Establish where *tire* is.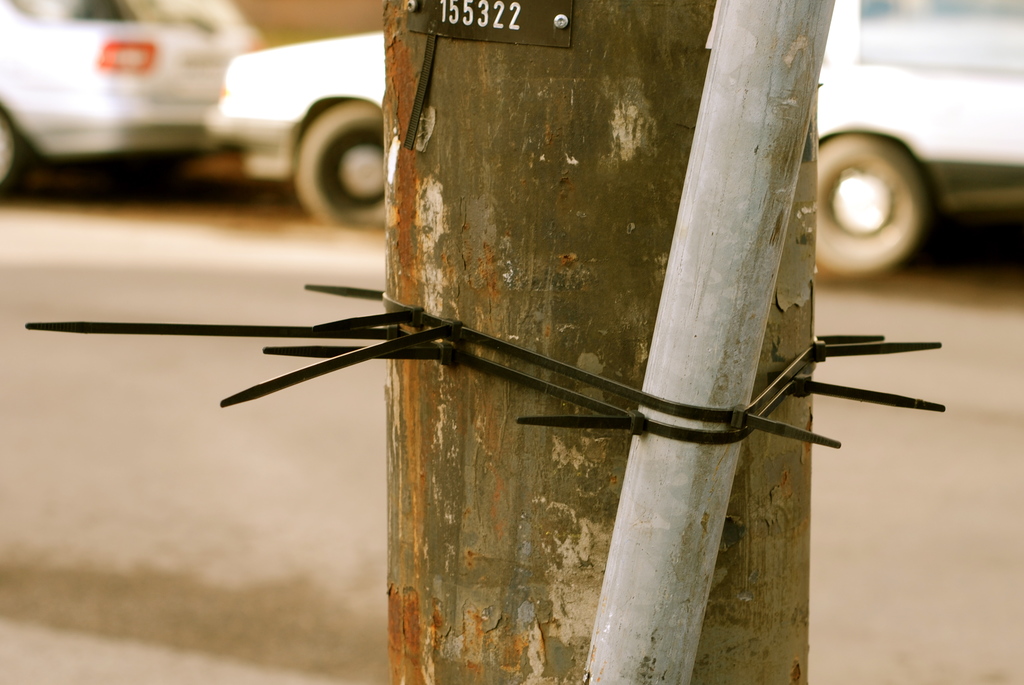
Established at box(0, 109, 29, 191).
